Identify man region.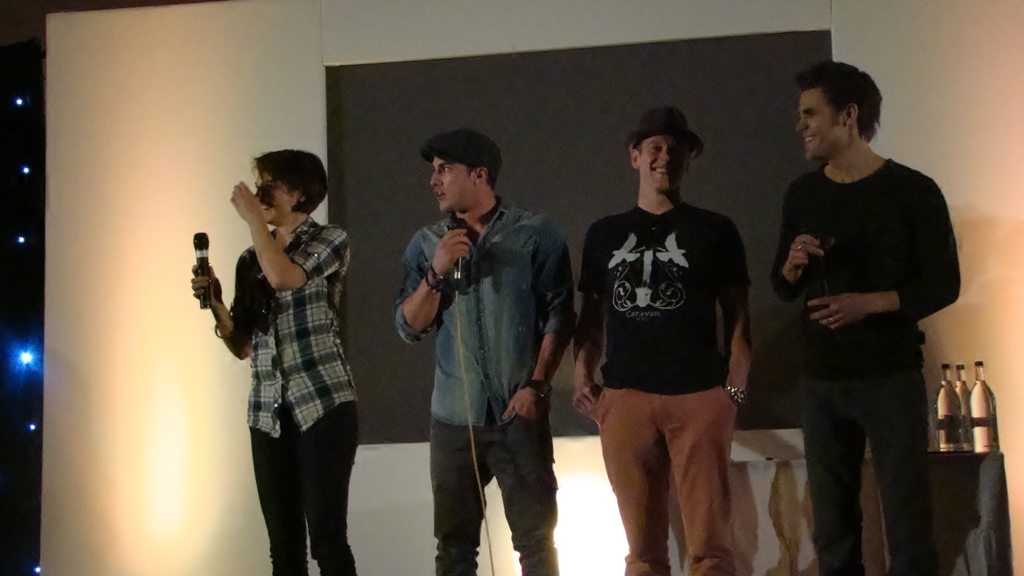
Region: <bbox>572, 106, 759, 575</bbox>.
